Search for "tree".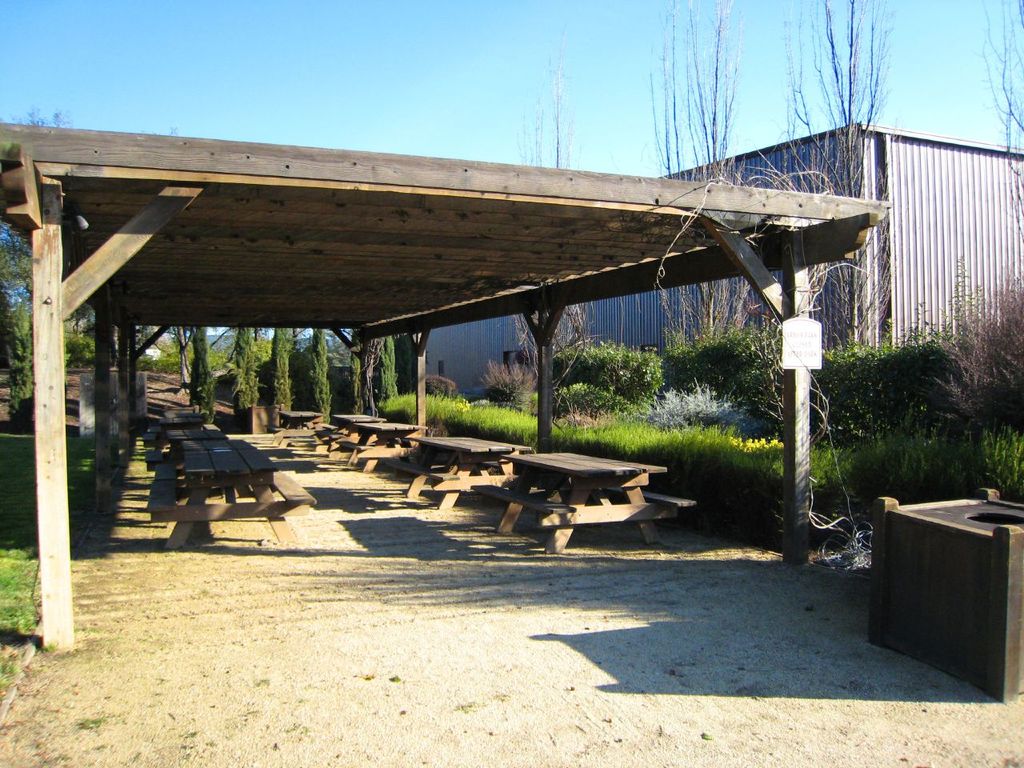
Found at box=[377, 325, 401, 405].
